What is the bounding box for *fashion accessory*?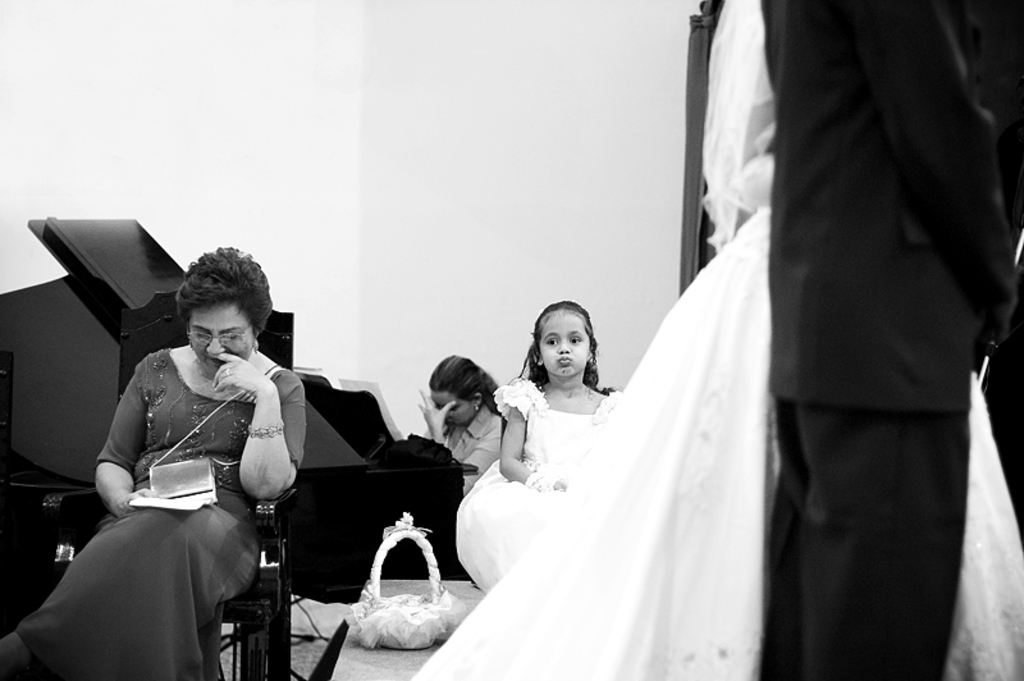
locate(142, 361, 276, 498).
